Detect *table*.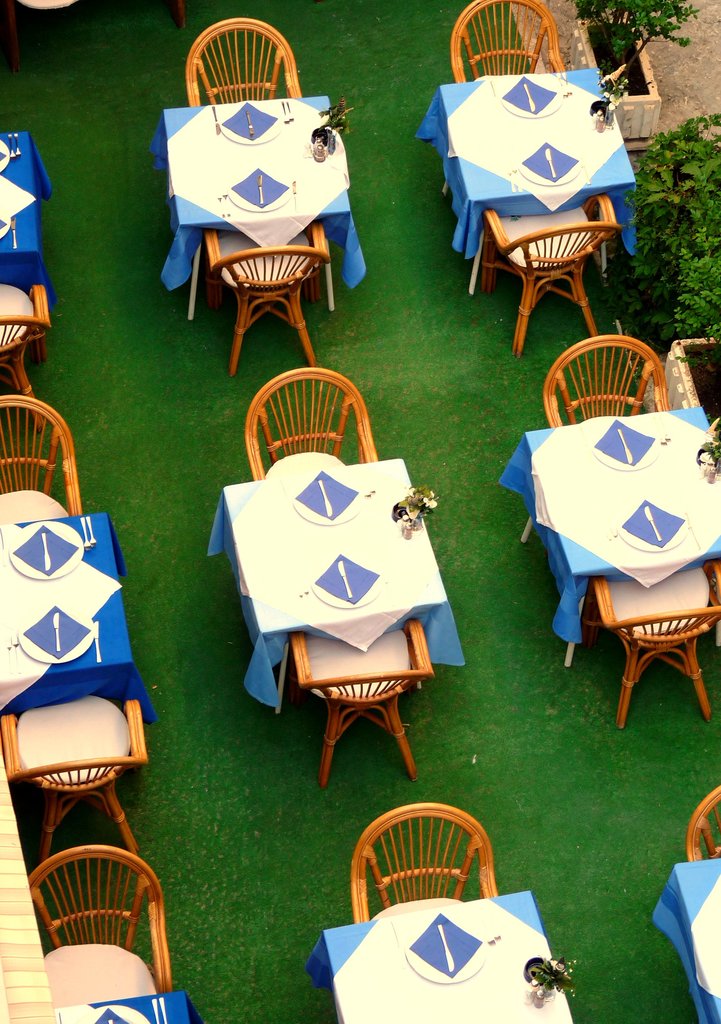
Detected at {"x1": 494, "y1": 407, "x2": 720, "y2": 648}.
